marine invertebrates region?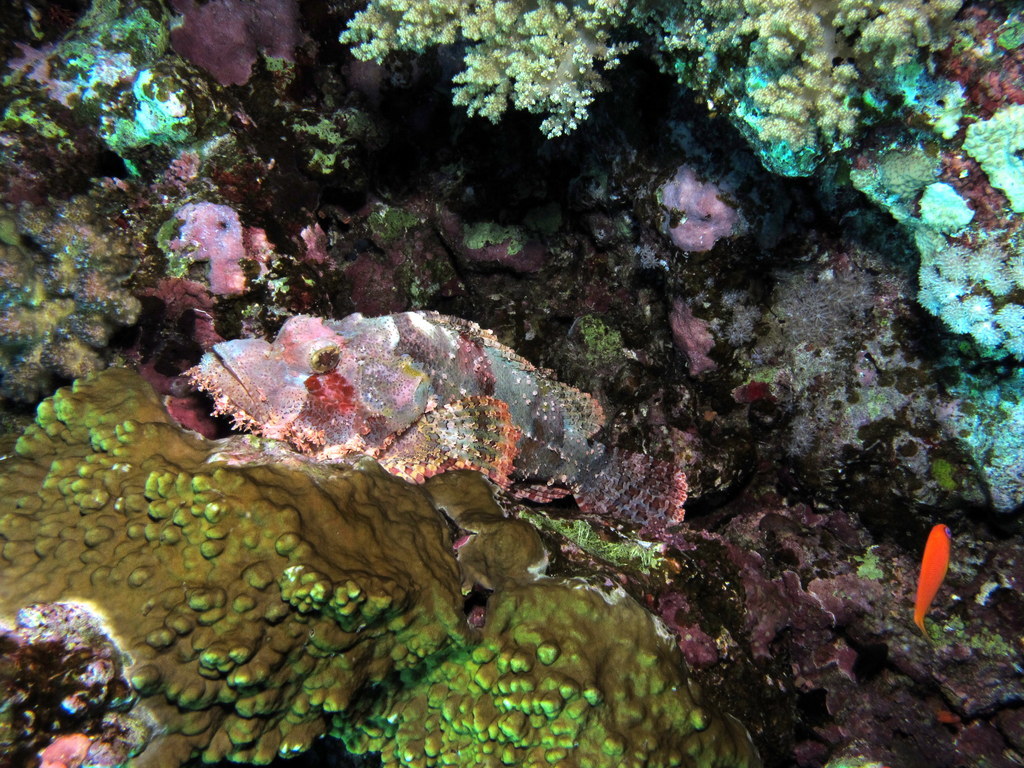
BBox(595, 0, 983, 191)
